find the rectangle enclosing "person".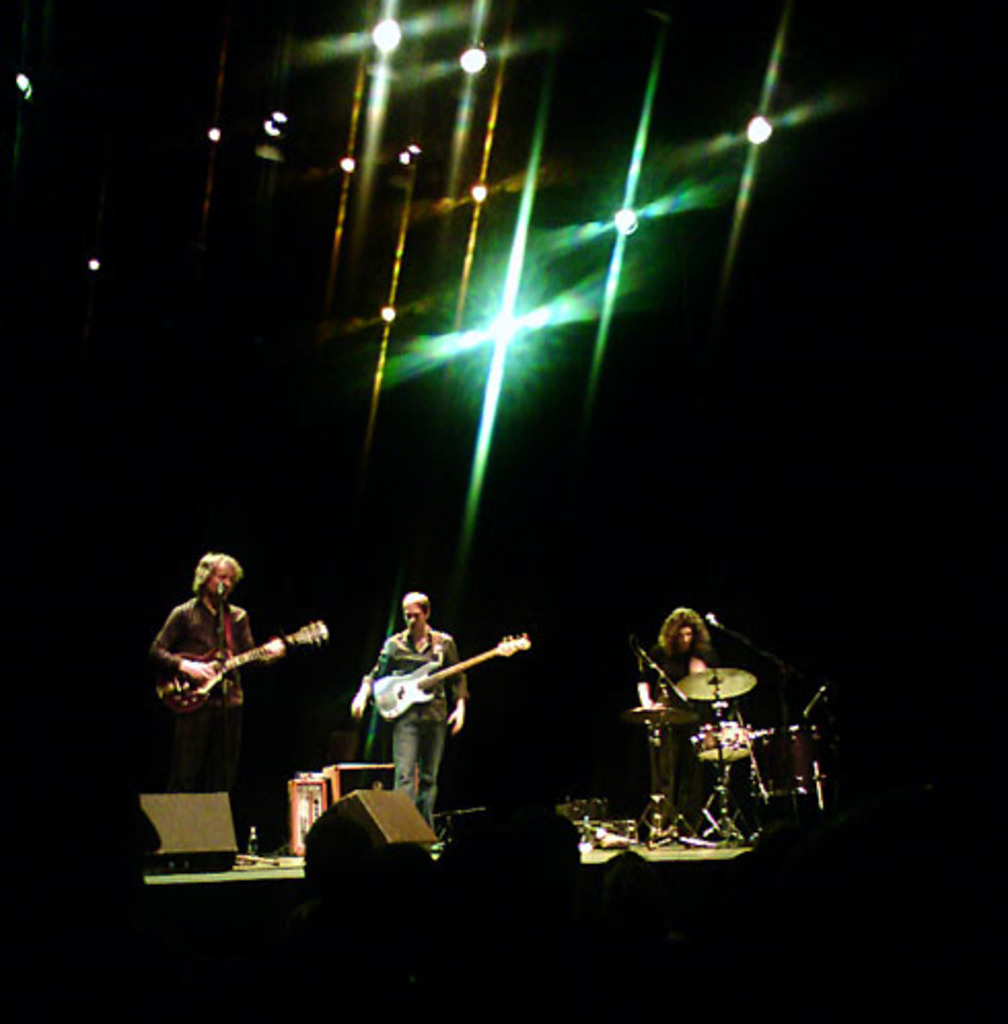
[152,553,286,845].
